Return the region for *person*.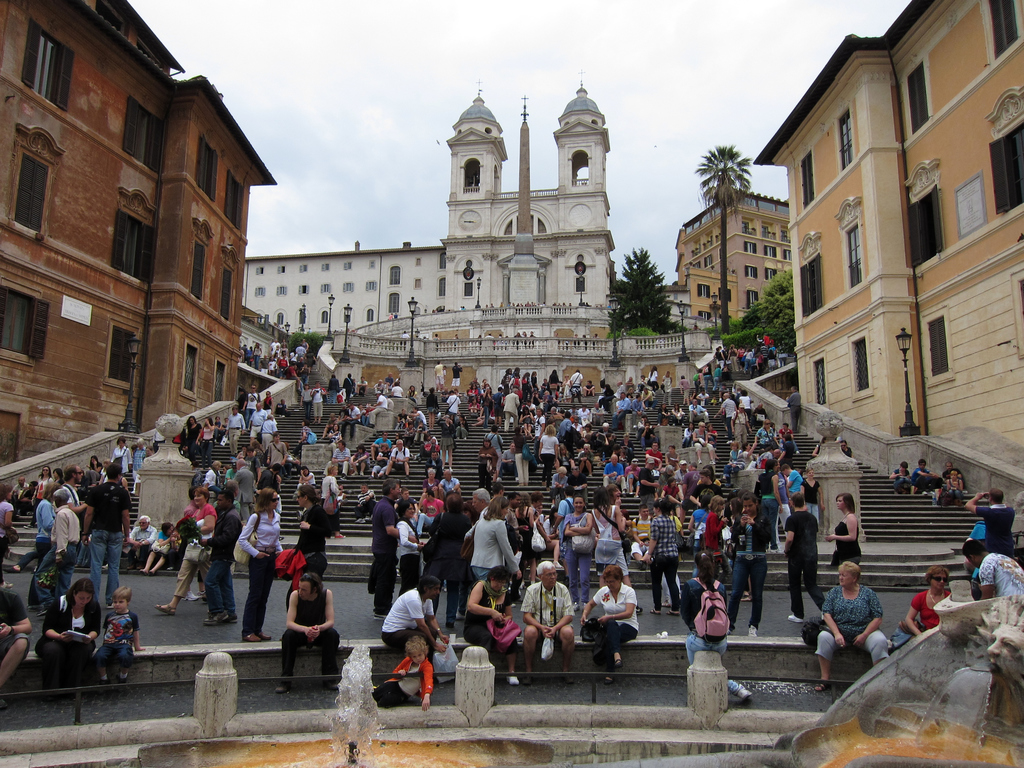
[x1=988, y1=620, x2=1023, y2=691].
